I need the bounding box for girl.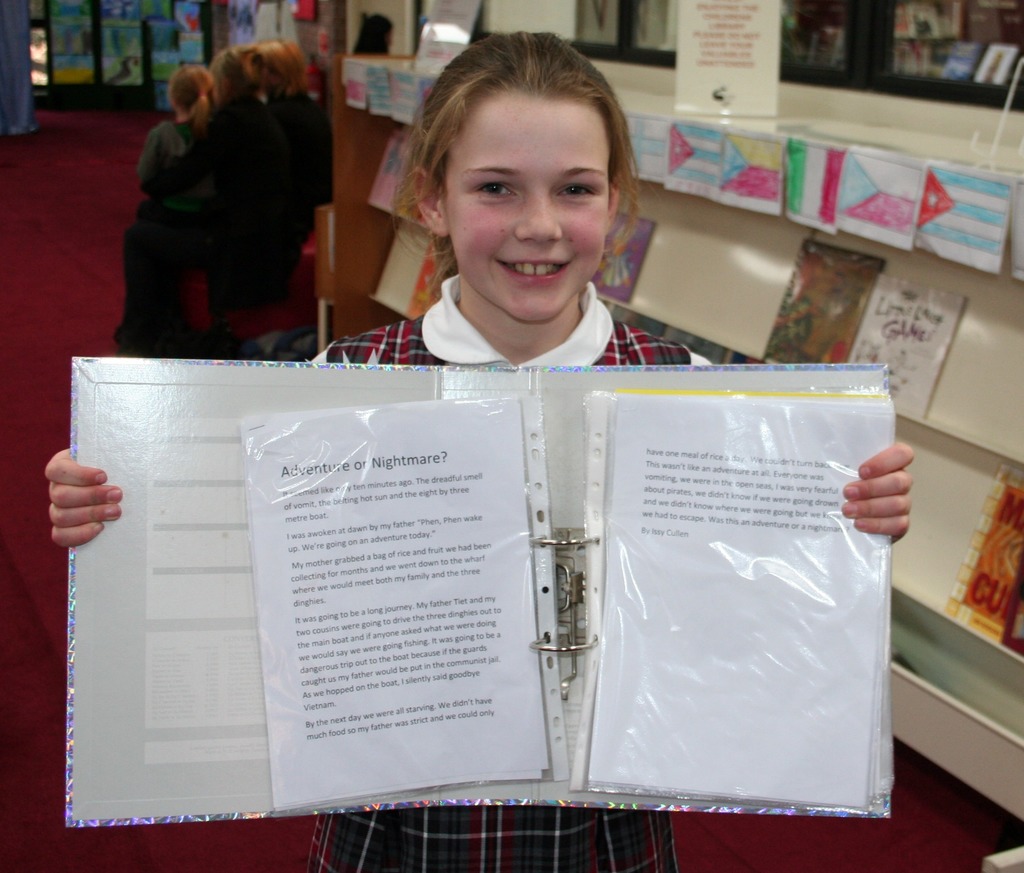
Here it is: region(204, 38, 276, 363).
